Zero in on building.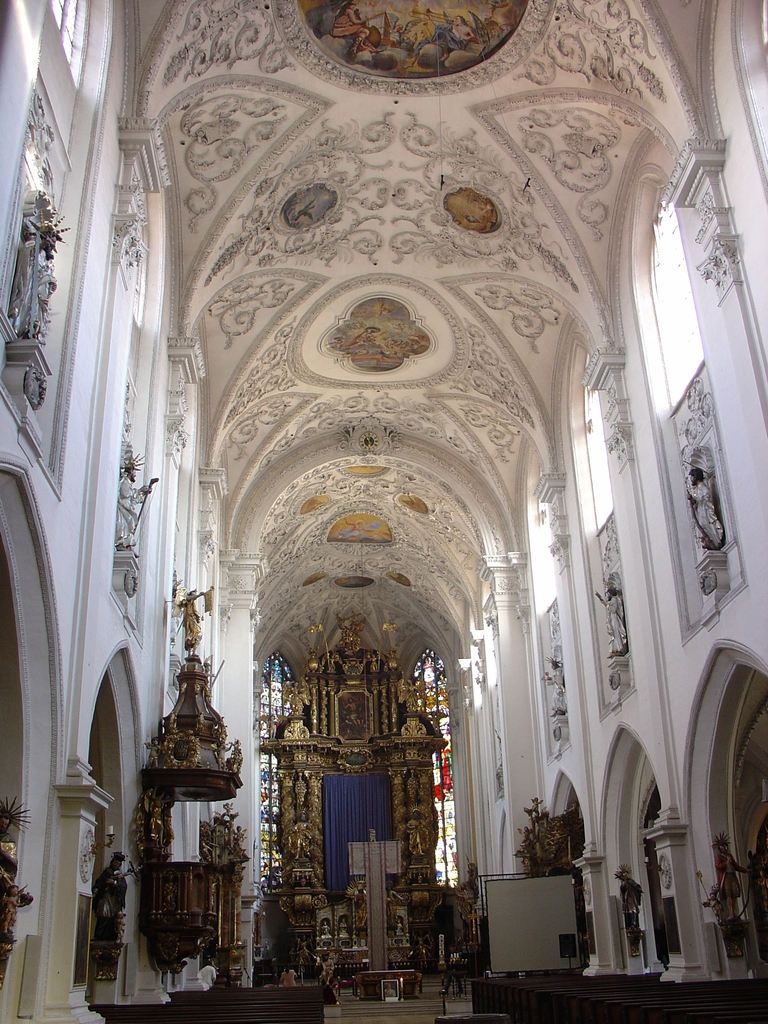
Zeroed in: Rect(0, 0, 767, 1023).
